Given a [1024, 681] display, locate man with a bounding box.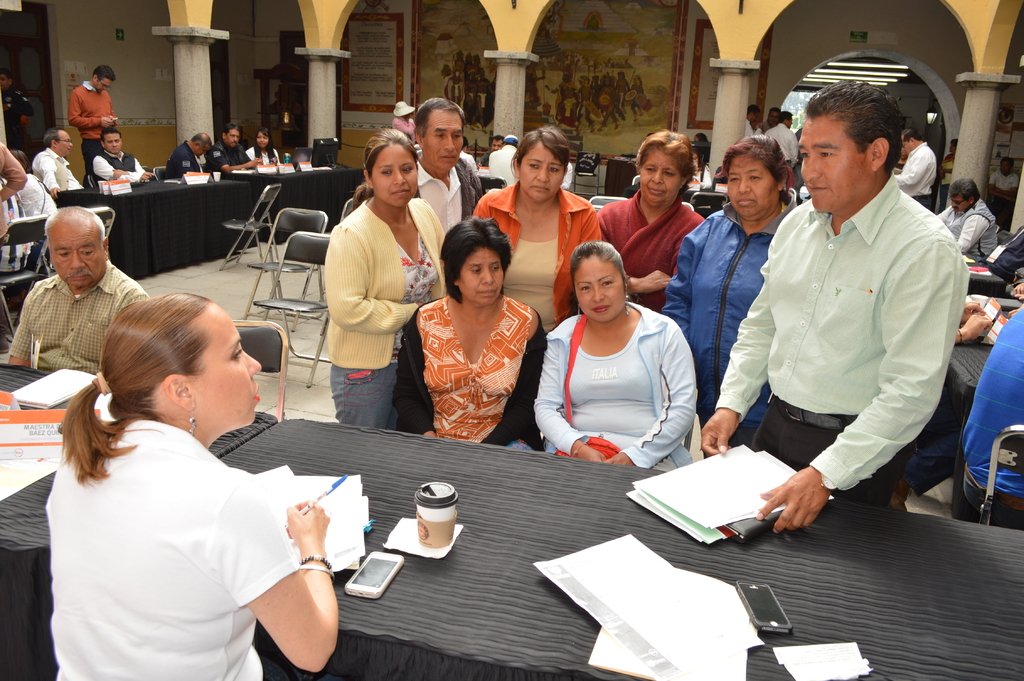
Located: left=163, top=132, right=211, bottom=180.
